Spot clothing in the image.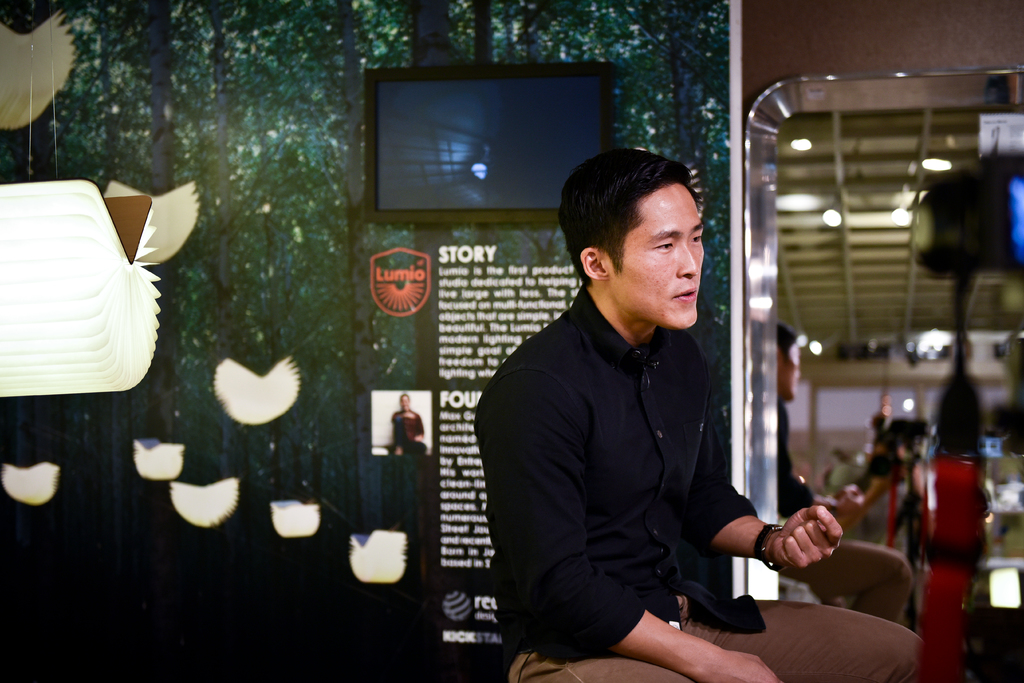
clothing found at (left=393, top=404, right=425, bottom=452).
